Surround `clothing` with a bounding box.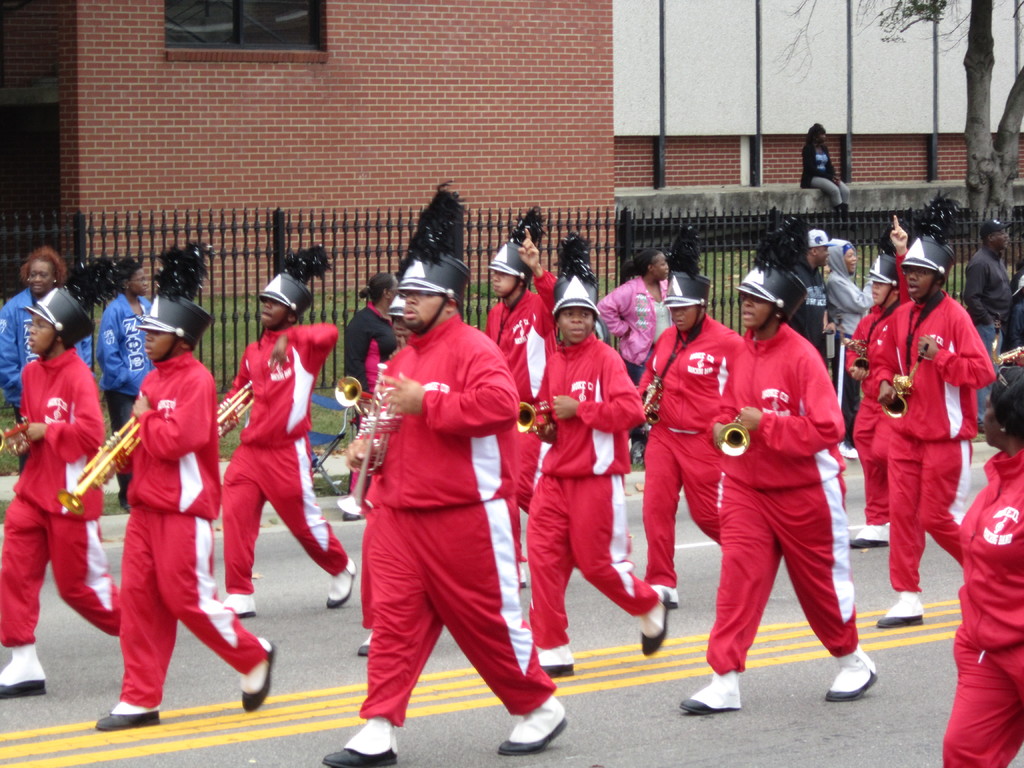
detection(0, 280, 100, 403).
